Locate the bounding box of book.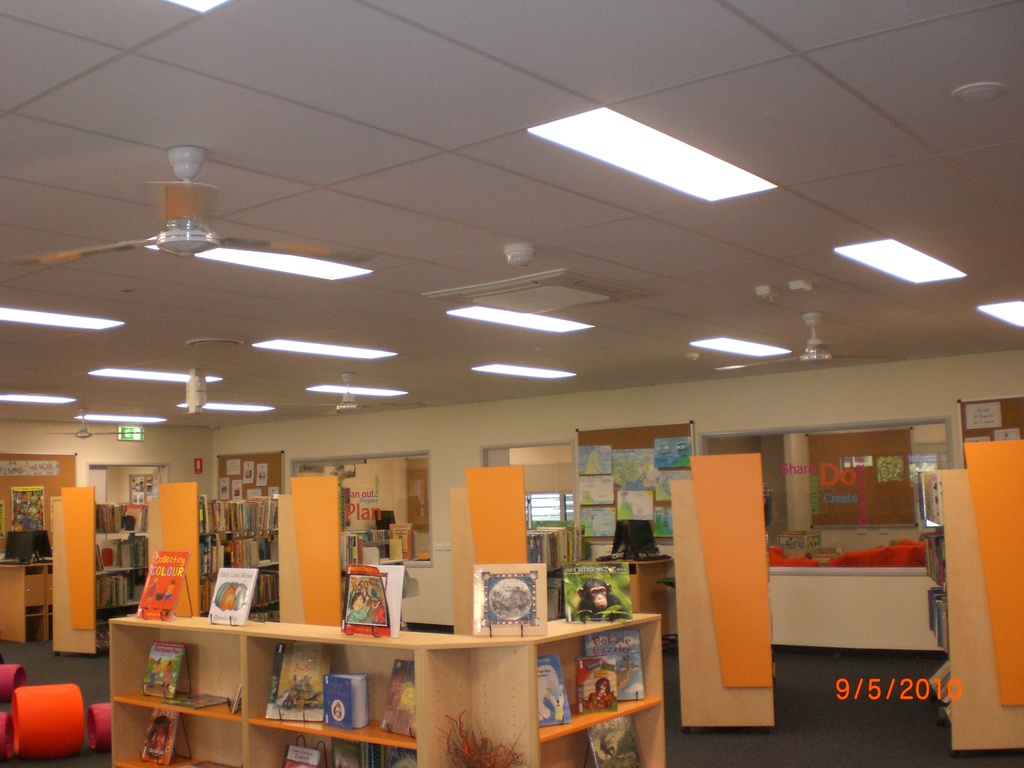
Bounding box: bbox(342, 564, 406, 639).
